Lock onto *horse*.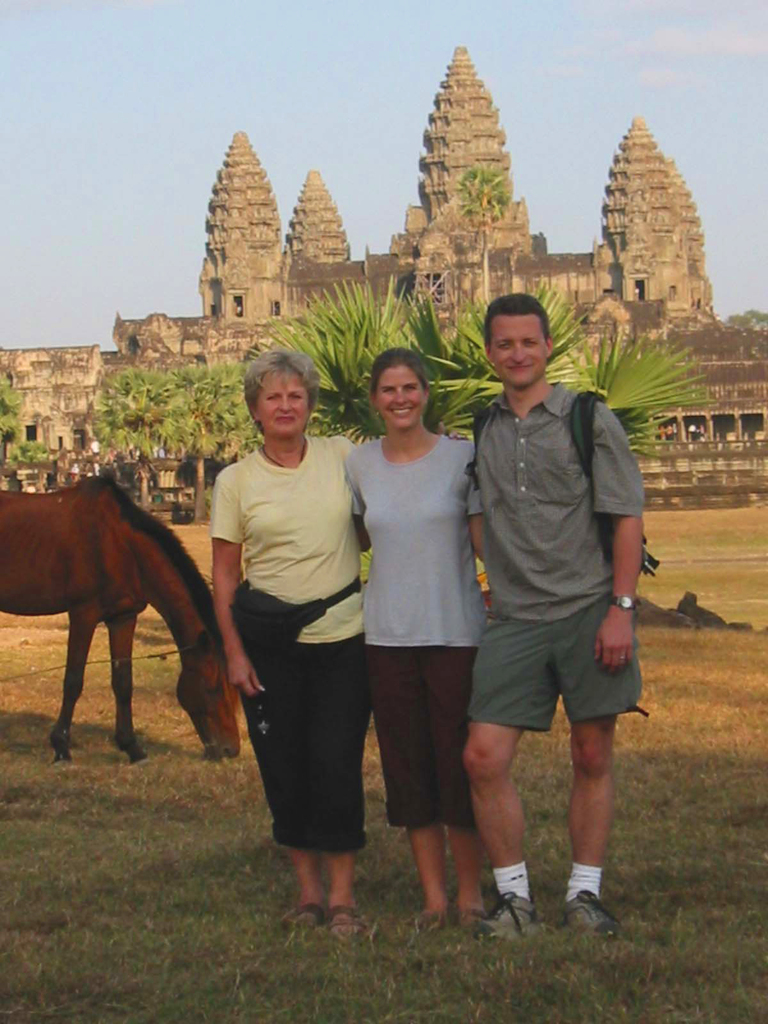
Locked: pyautogui.locateOnScreen(0, 472, 238, 760).
